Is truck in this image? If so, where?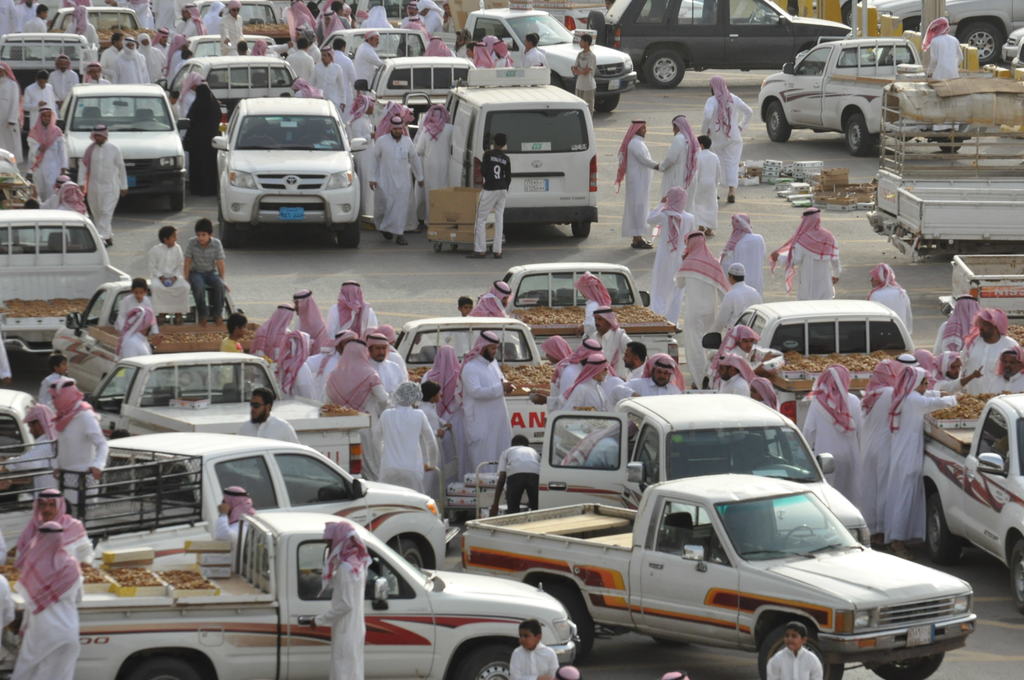
Yes, at [left=755, top=36, right=984, bottom=161].
